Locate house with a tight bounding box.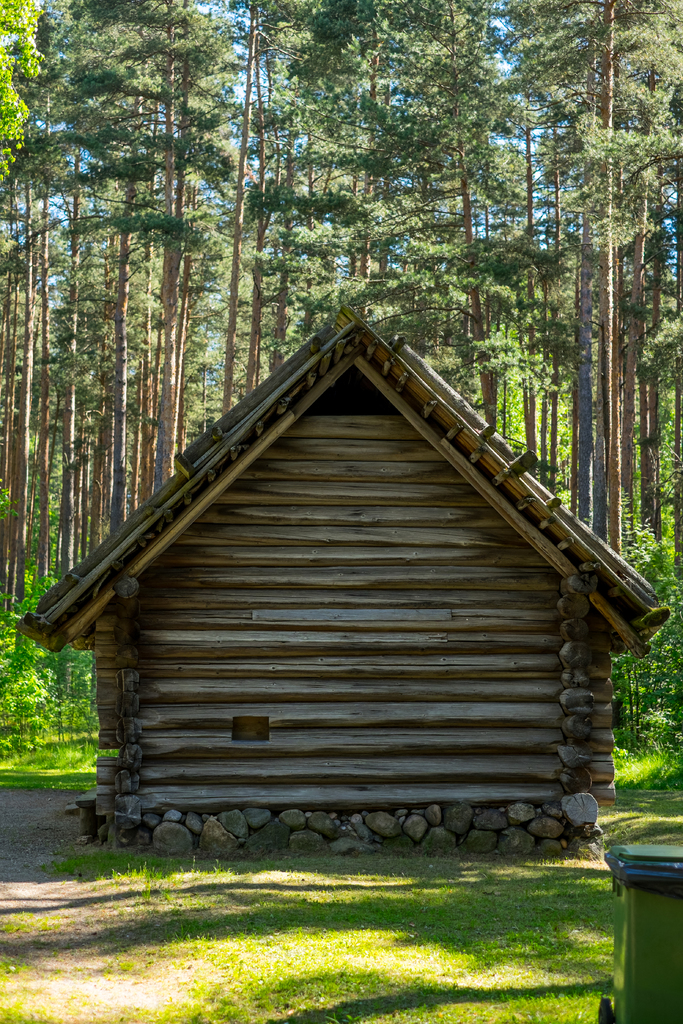
region(21, 312, 669, 847).
